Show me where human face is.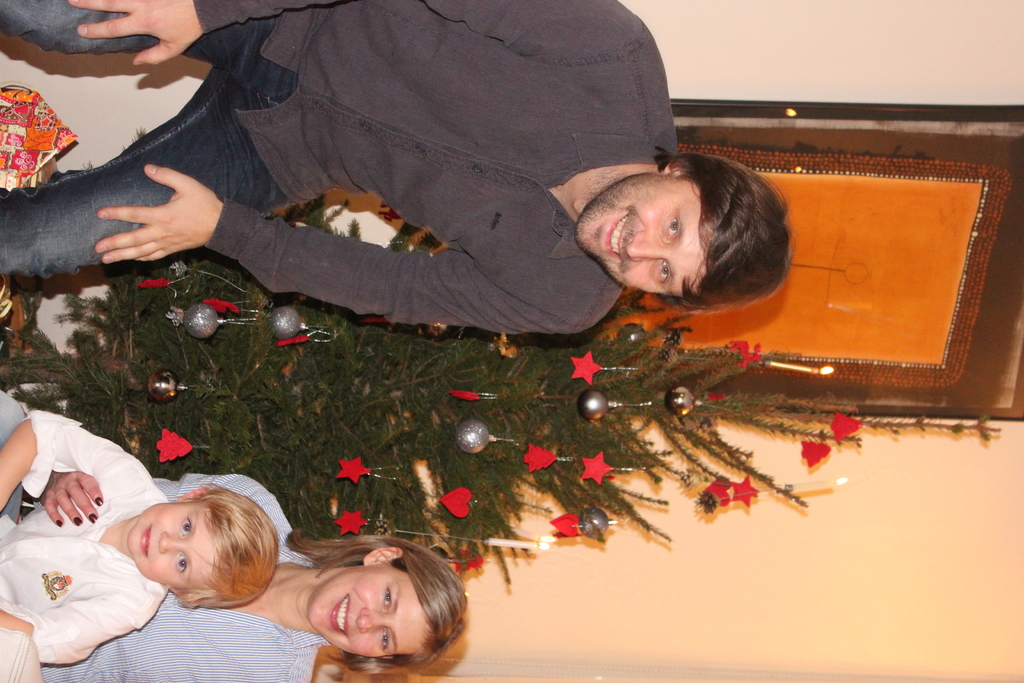
human face is at 129/501/215/596.
